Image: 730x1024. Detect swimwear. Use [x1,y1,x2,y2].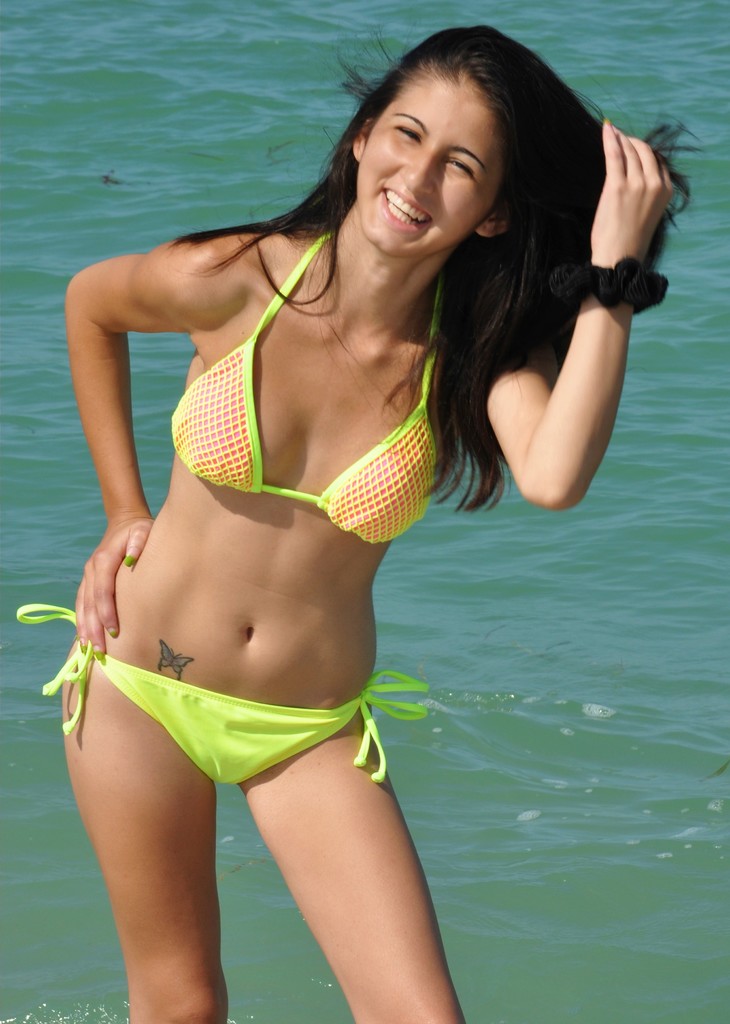
[160,228,464,545].
